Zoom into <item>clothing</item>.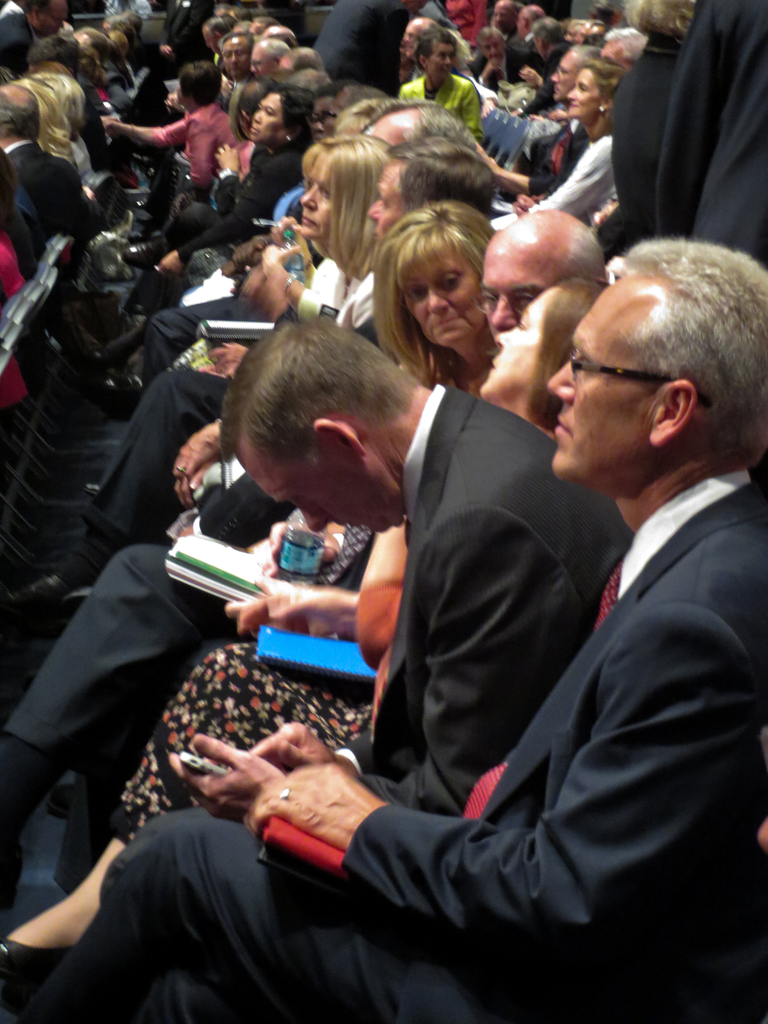
Zoom target: [x1=1, y1=523, x2=382, y2=792].
